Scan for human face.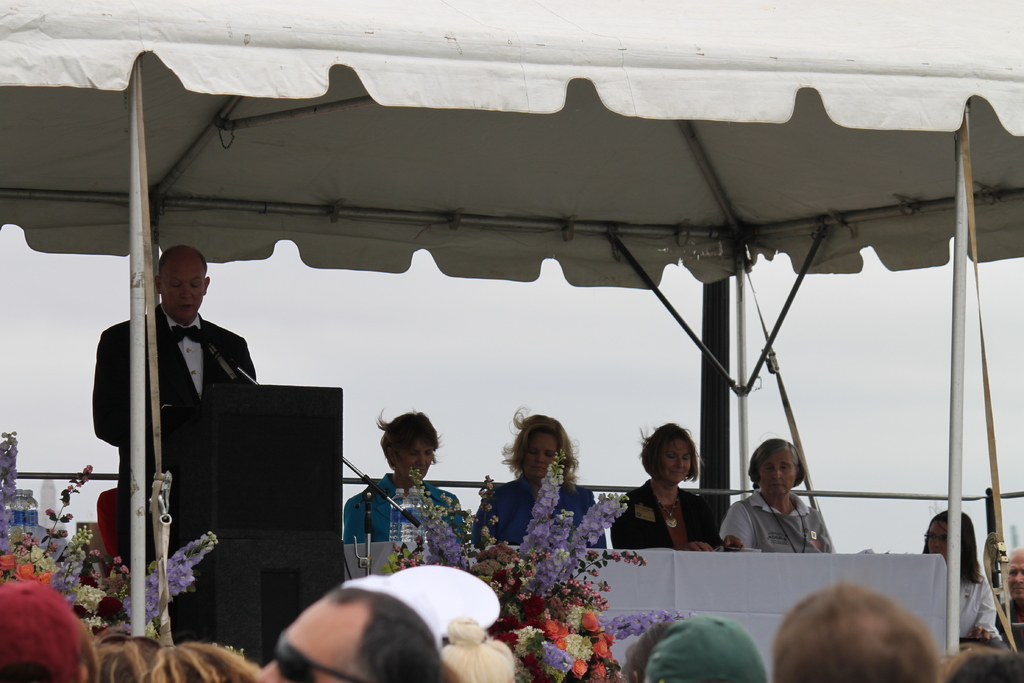
Scan result: crop(927, 519, 950, 557).
